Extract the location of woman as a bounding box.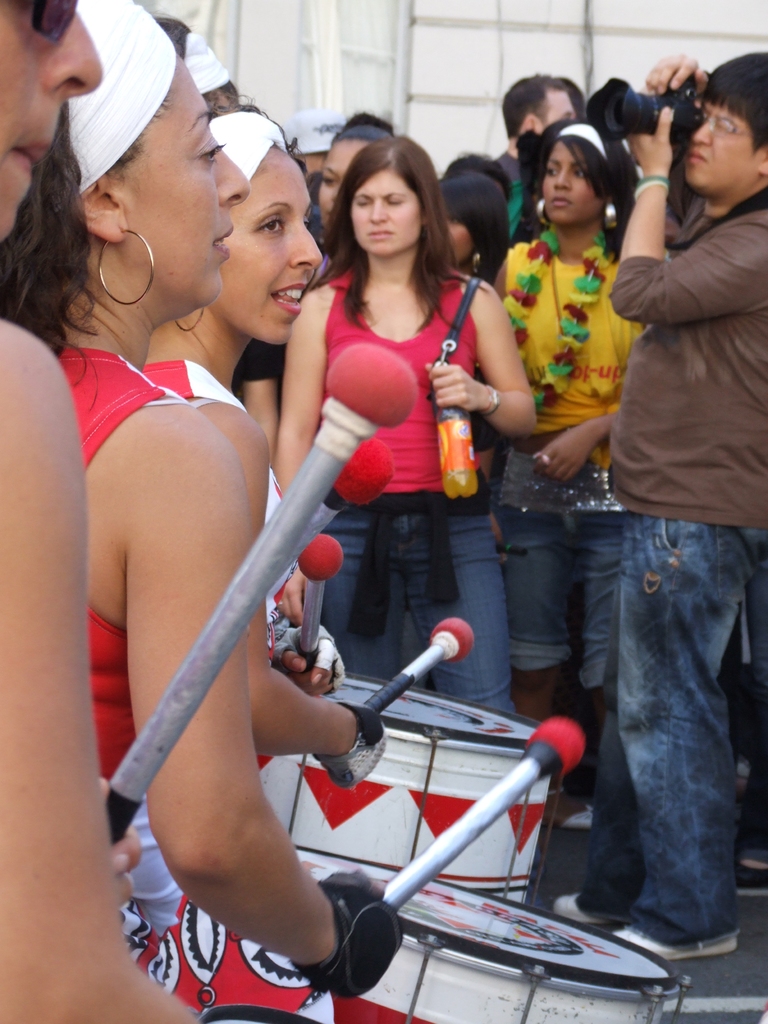
left=282, top=141, right=528, bottom=698.
